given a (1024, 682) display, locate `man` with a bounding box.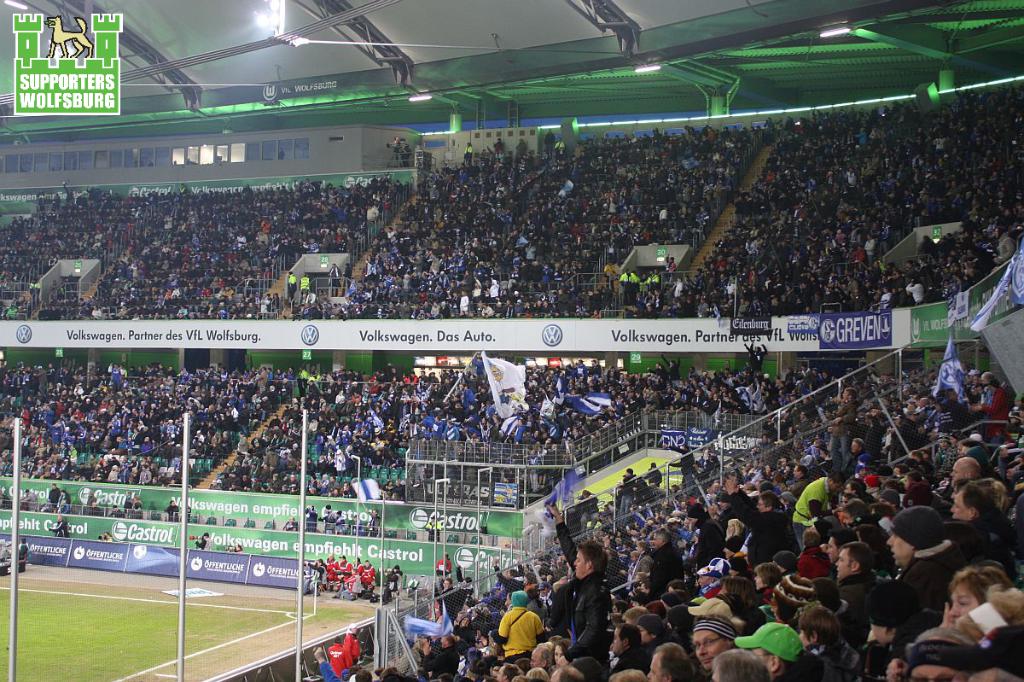
Located: <bbox>607, 624, 650, 679</bbox>.
